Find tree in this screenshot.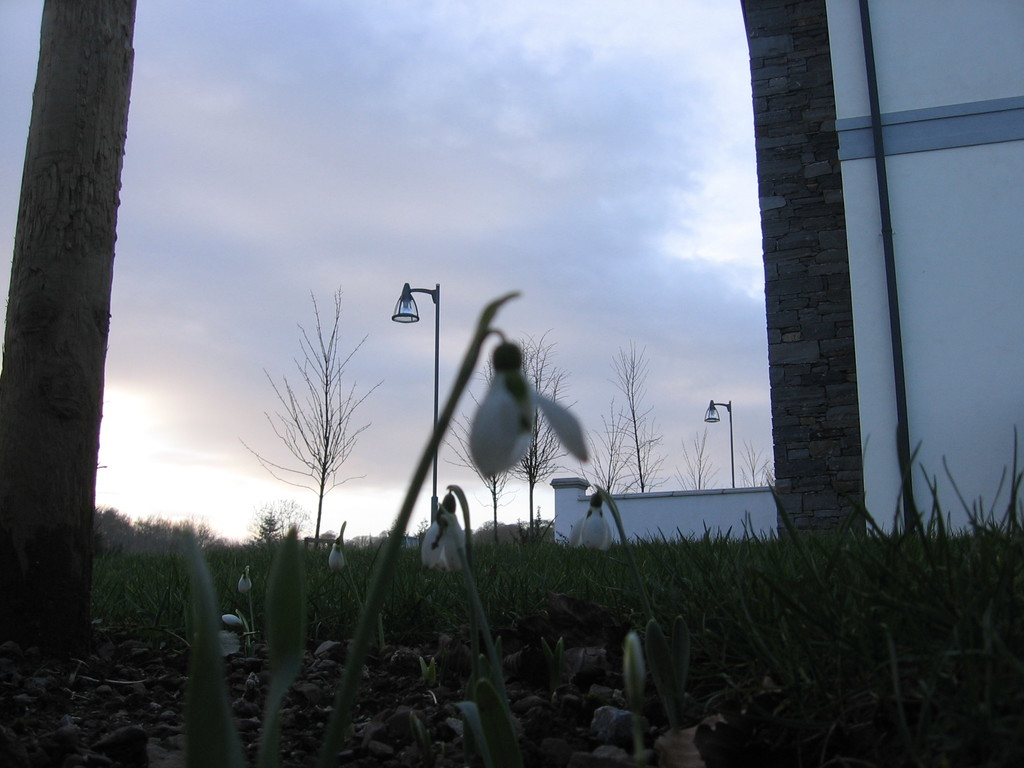
The bounding box for tree is locate(570, 408, 652, 516).
